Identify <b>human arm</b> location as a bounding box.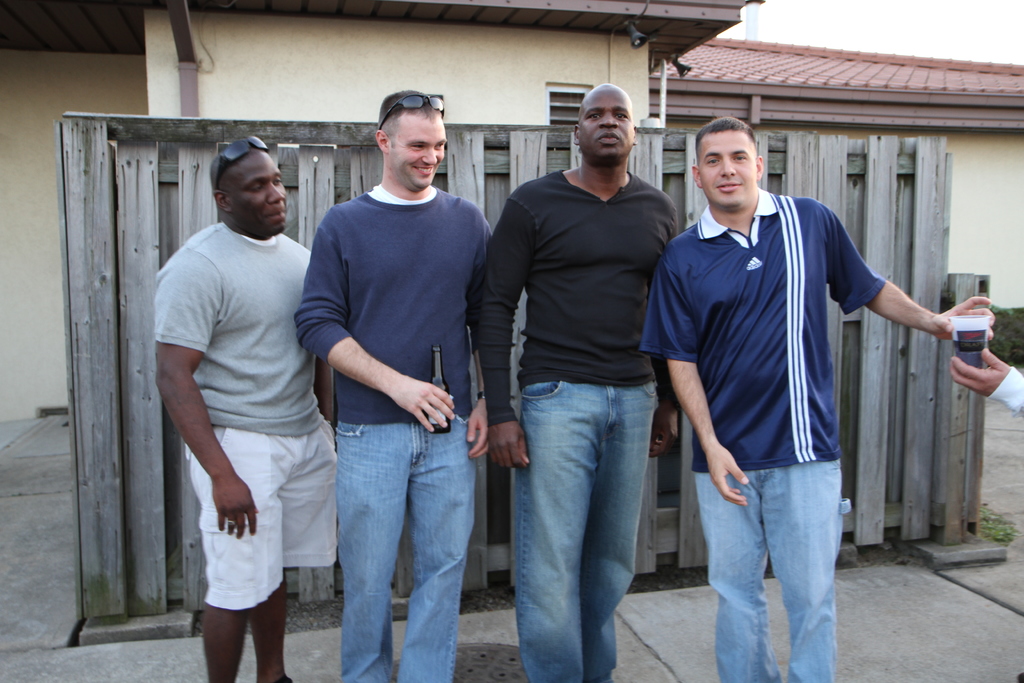
(x1=813, y1=198, x2=1000, y2=349).
